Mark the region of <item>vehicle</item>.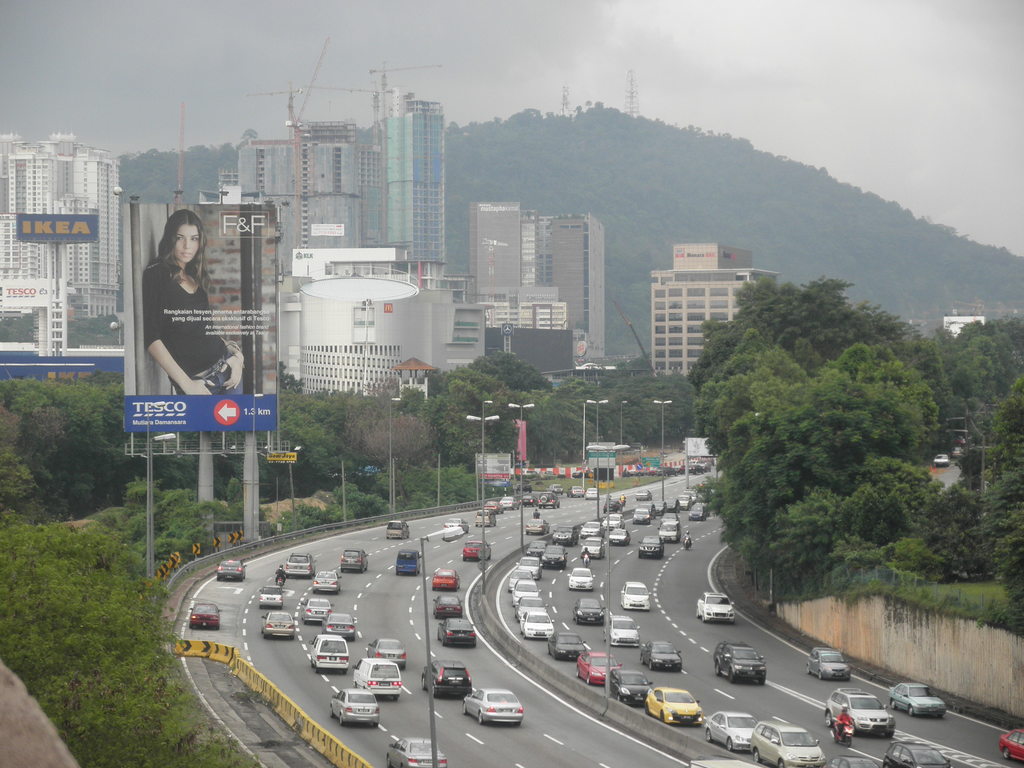
Region: BBox(887, 682, 949, 718).
